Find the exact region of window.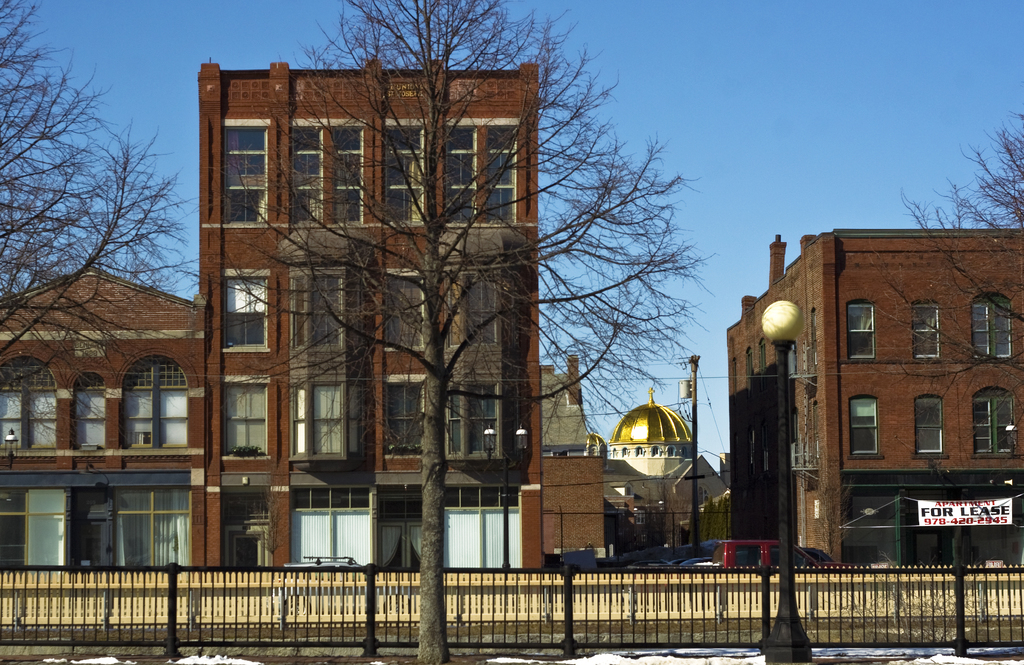
Exact region: x1=384 y1=123 x2=427 y2=223.
